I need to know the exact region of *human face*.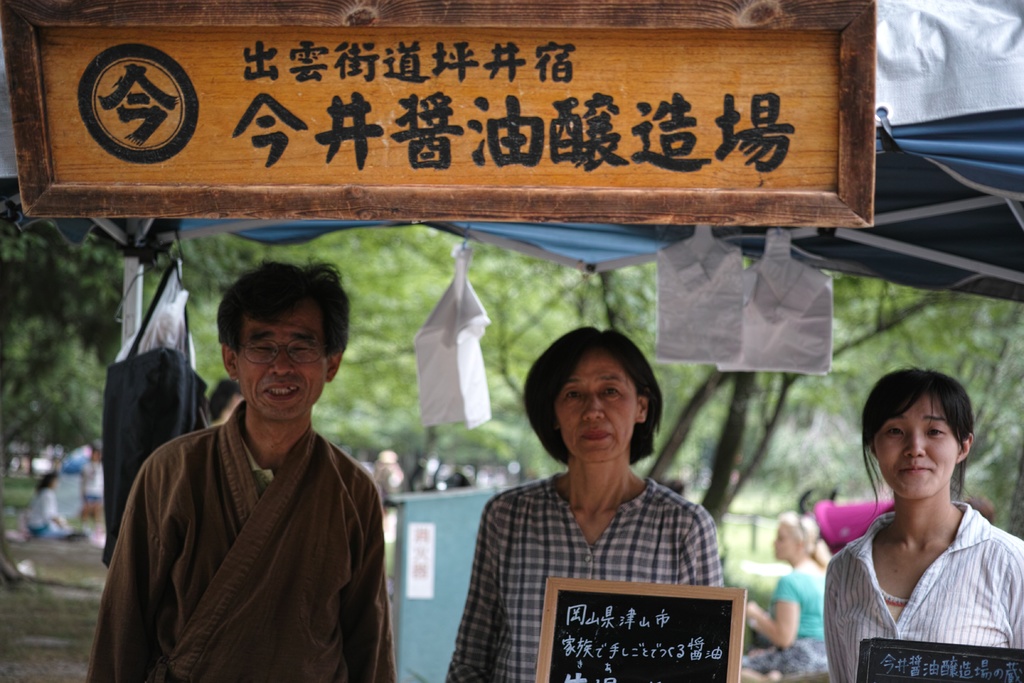
Region: l=874, t=397, r=959, b=498.
